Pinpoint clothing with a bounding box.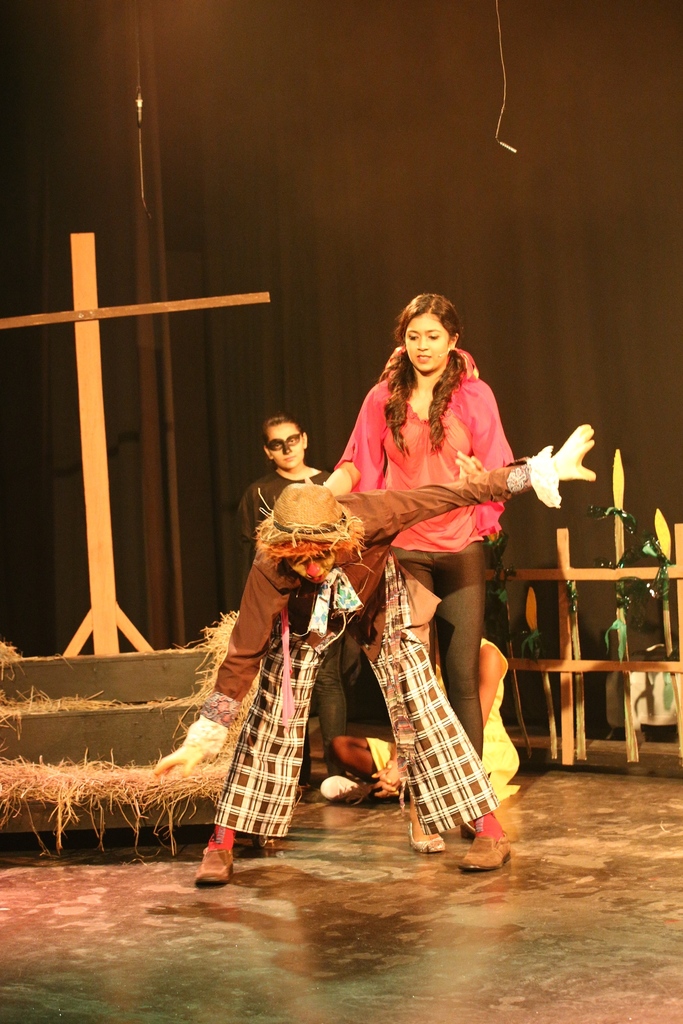
236,459,351,772.
